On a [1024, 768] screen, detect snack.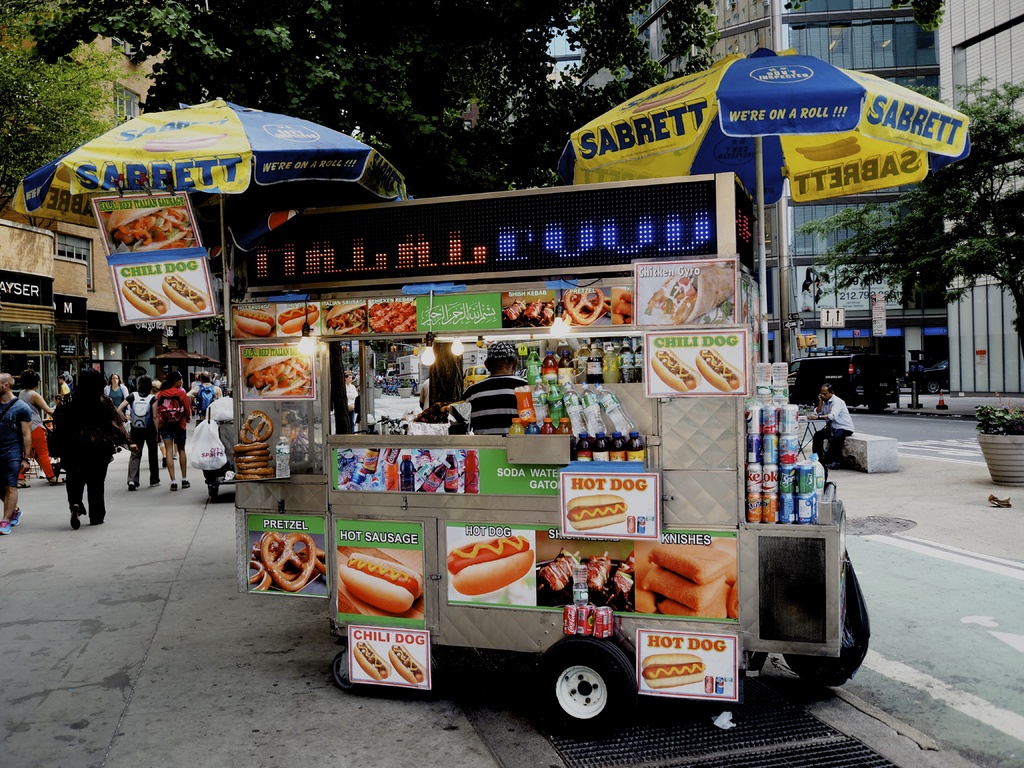
region(560, 285, 634, 323).
